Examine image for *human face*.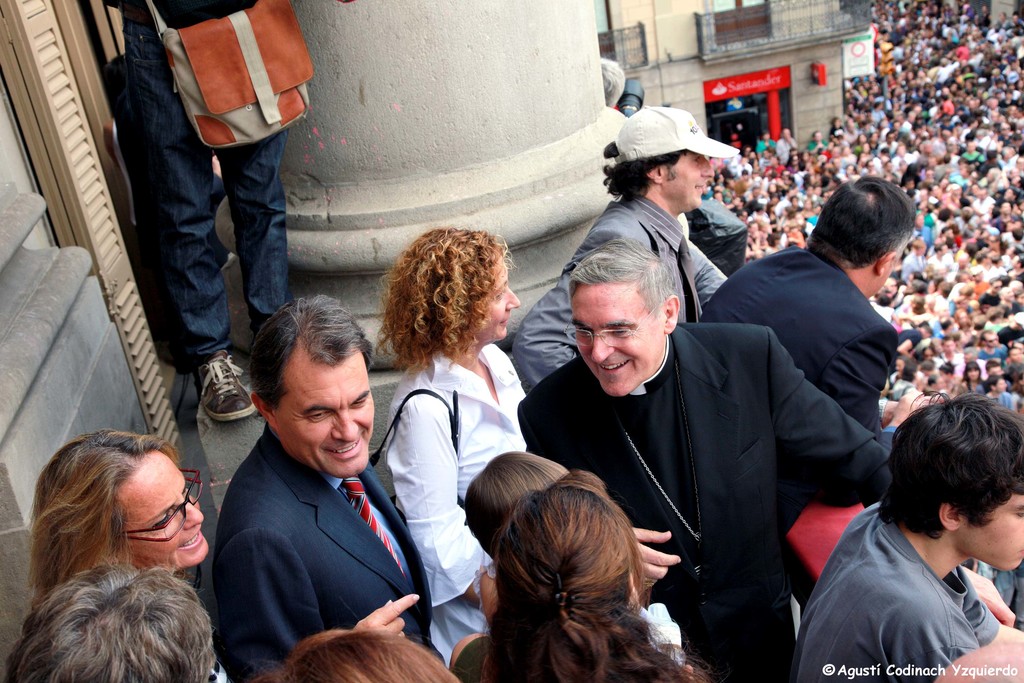
Examination result: box(271, 343, 374, 474).
